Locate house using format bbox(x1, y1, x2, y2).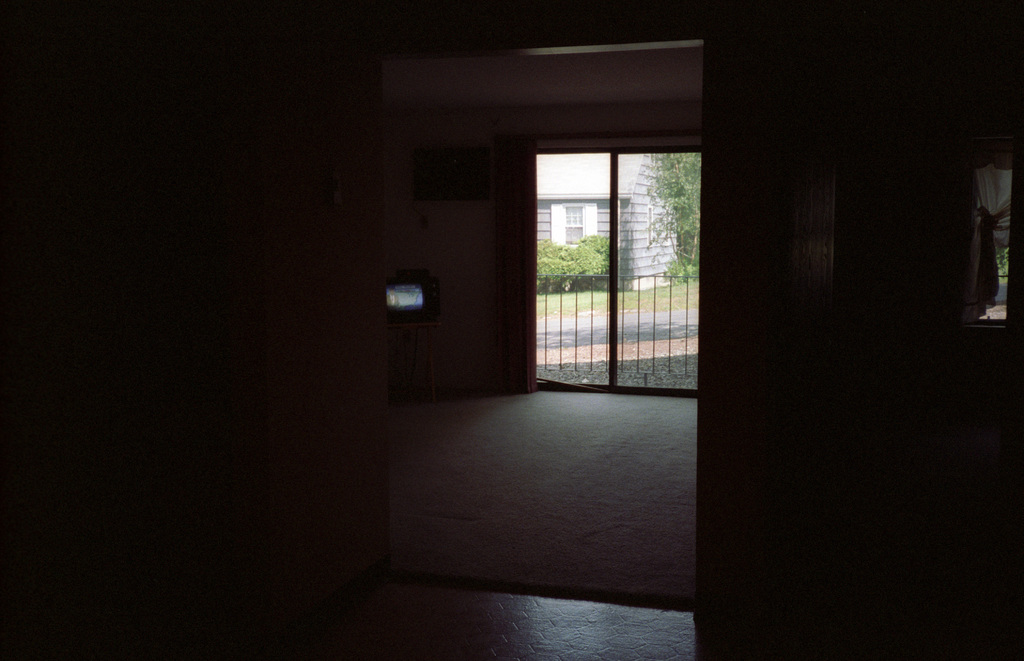
bbox(0, 0, 1023, 660).
